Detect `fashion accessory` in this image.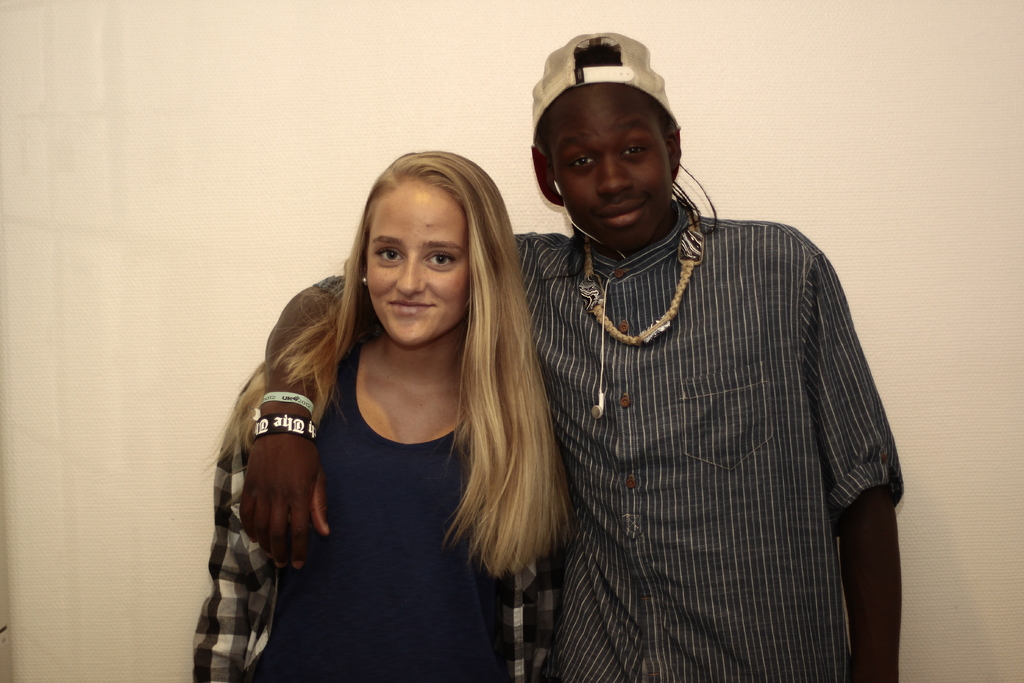
Detection: left=361, top=275, right=369, bottom=288.
